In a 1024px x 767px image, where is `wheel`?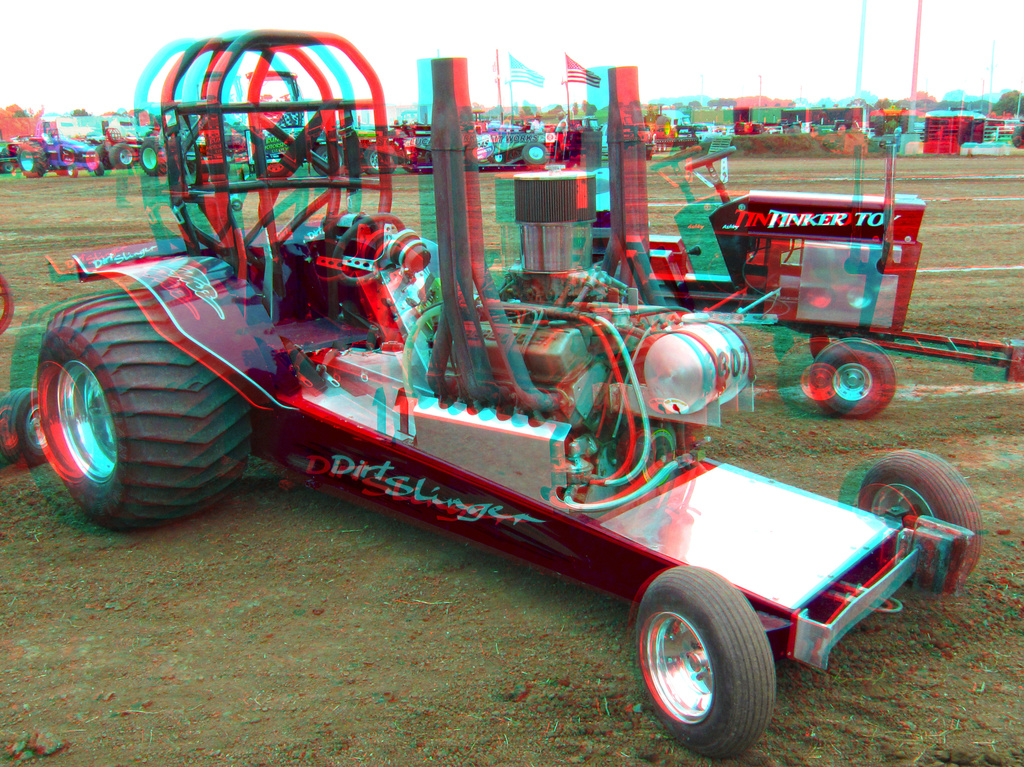
bbox=[138, 137, 170, 175].
